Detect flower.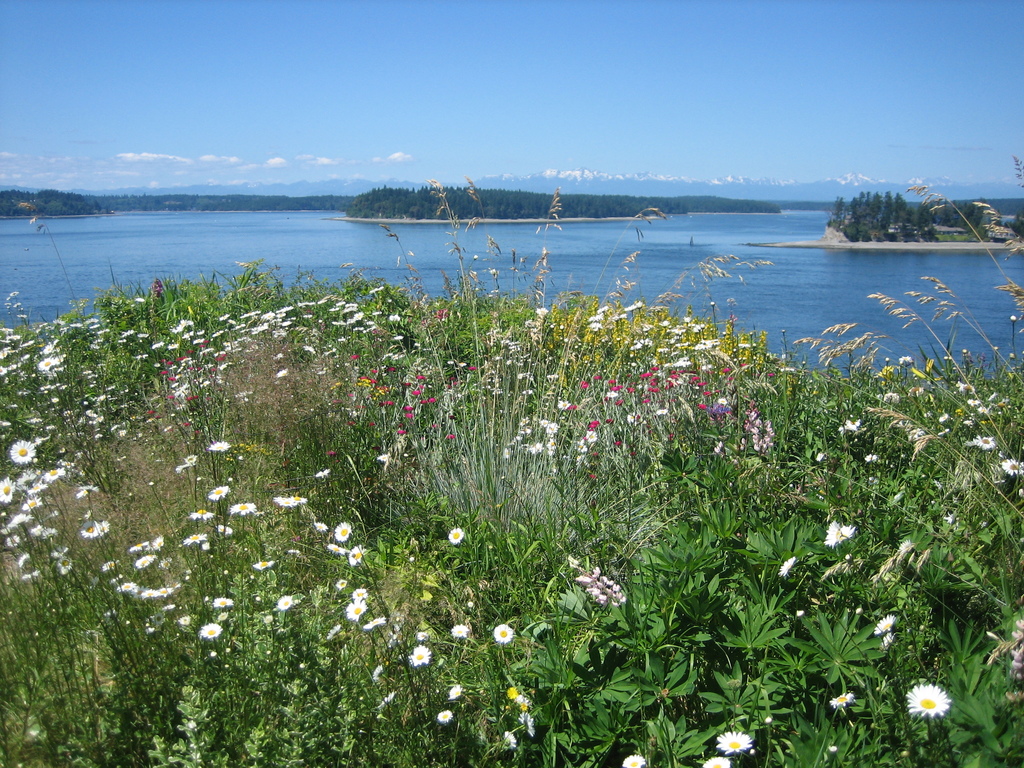
Detected at x1=75, y1=482, x2=98, y2=500.
